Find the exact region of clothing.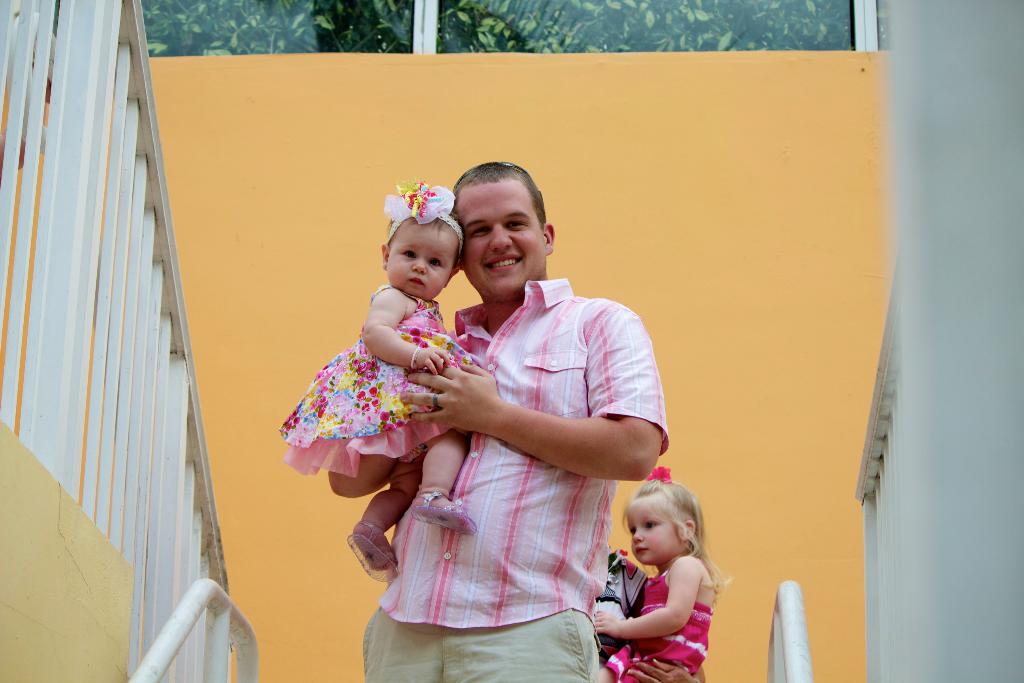
Exact region: left=364, top=277, right=667, bottom=682.
